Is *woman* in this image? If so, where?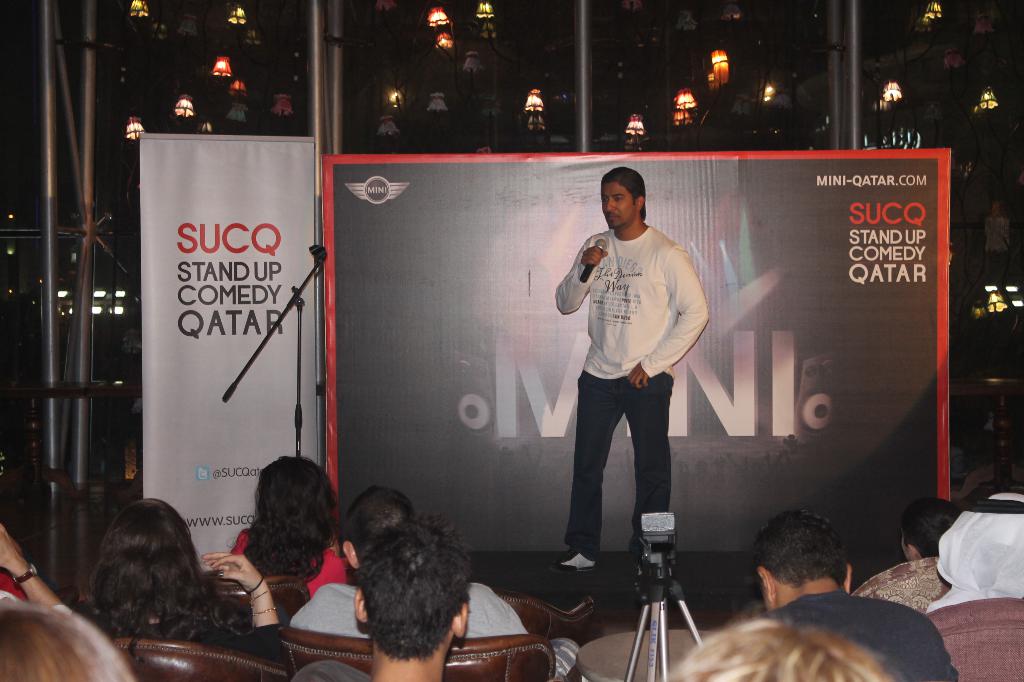
Yes, at box(983, 202, 1009, 283).
